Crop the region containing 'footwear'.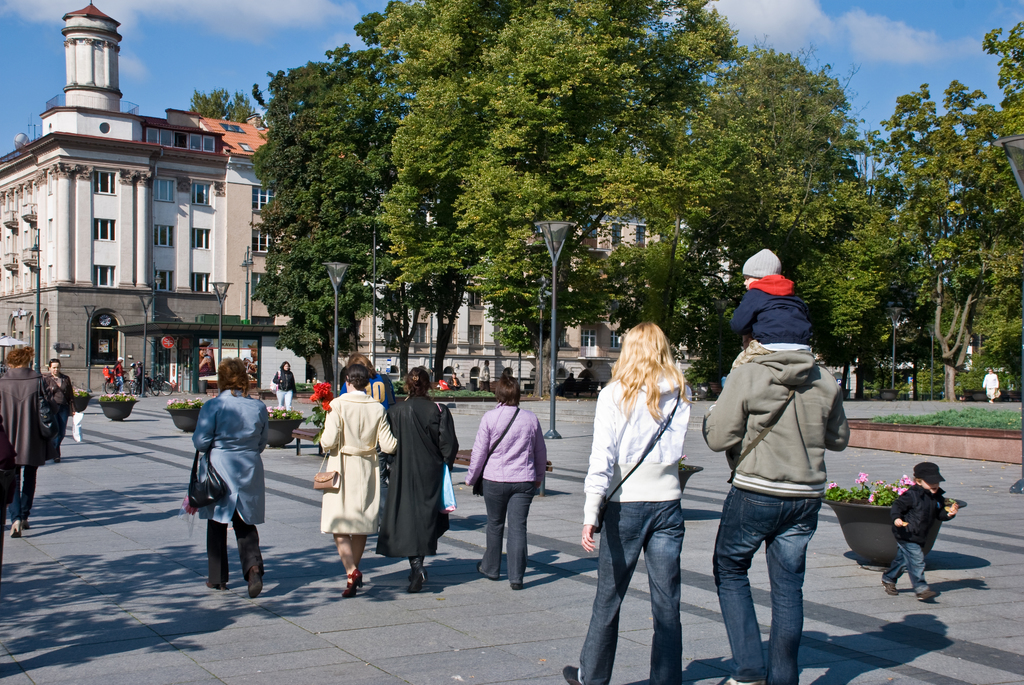
Crop region: box(565, 661, 589, 684).
